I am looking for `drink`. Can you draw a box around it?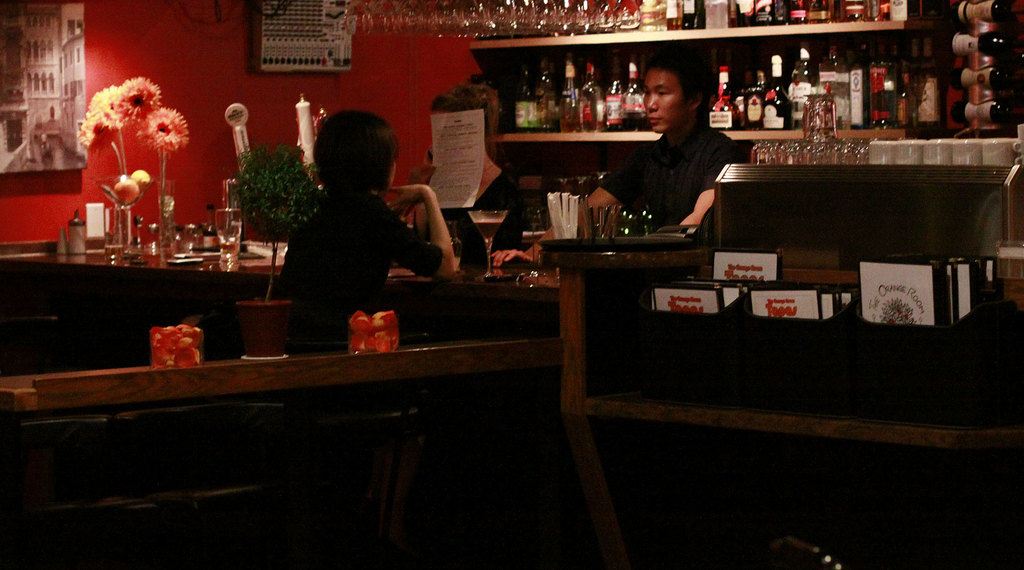
Sure, the bounding box is bbox(877, 0, 891, 20).
